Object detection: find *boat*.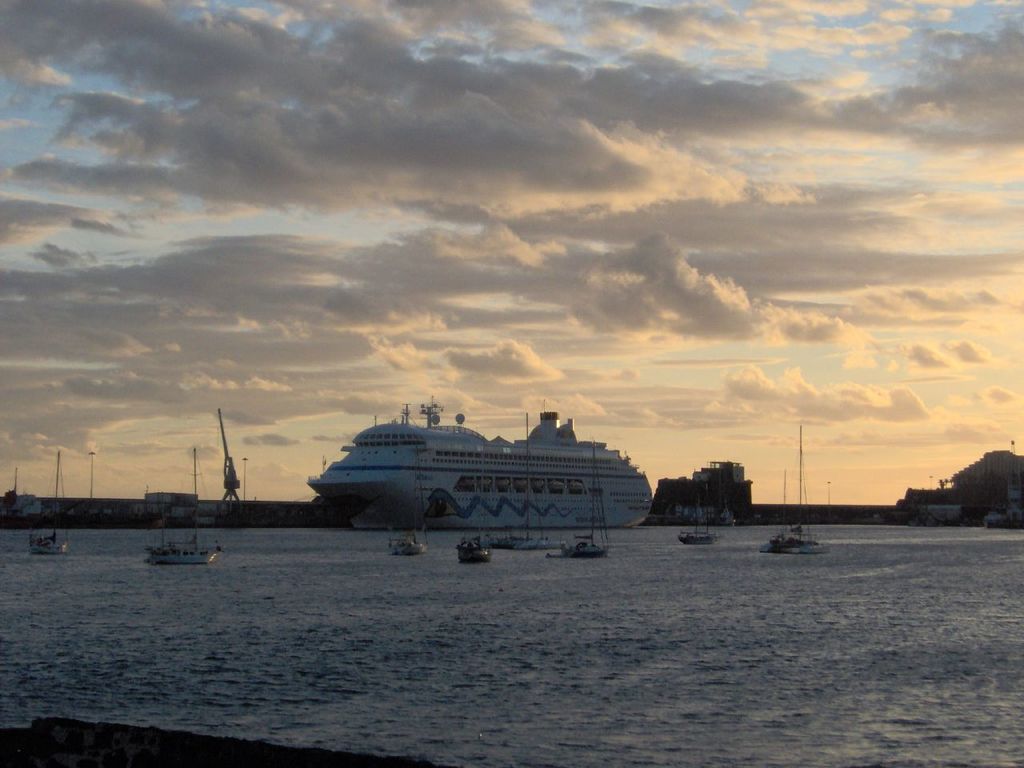
<box>285,391,649,542</box>.
